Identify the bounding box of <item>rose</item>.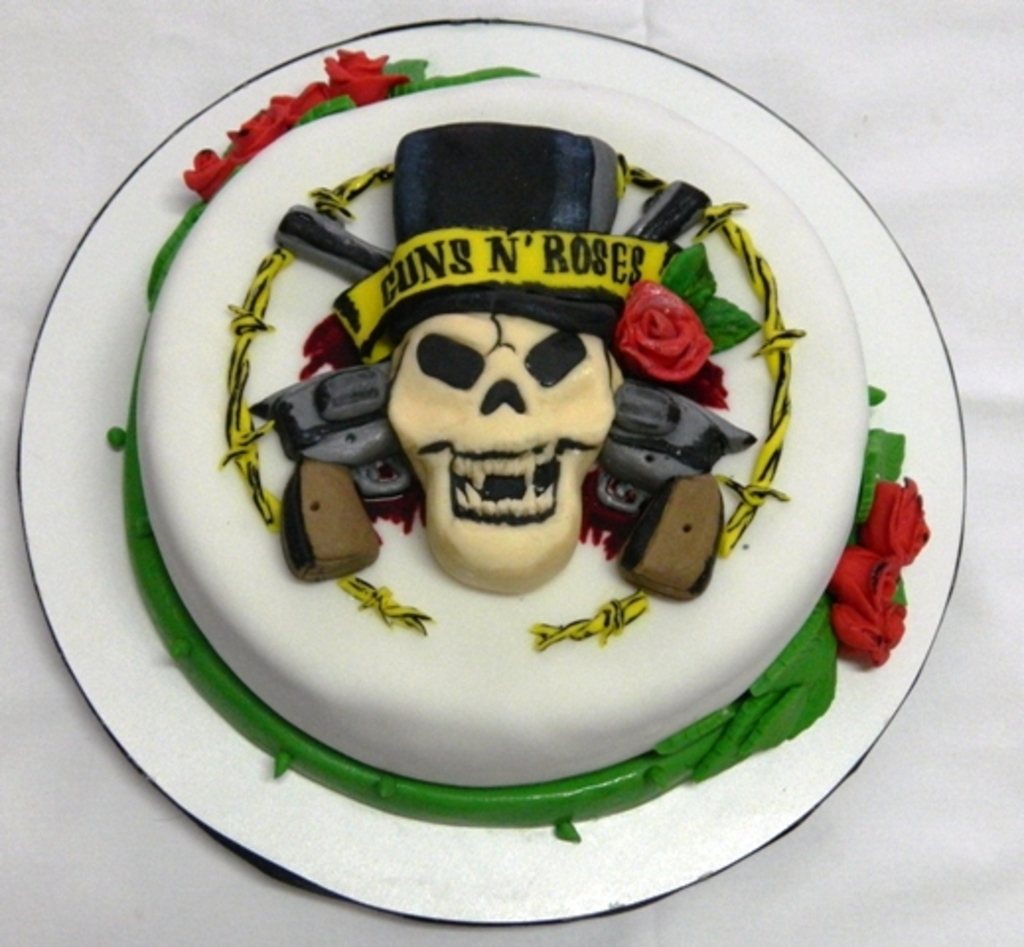
rect(831, 598, 900, 665).
